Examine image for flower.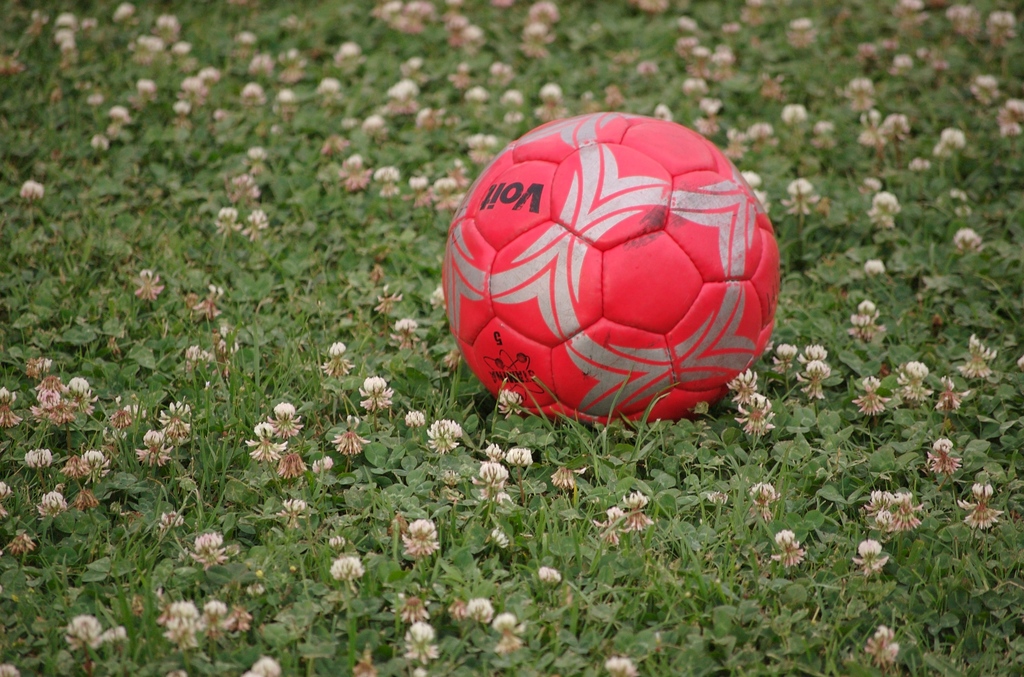
Examination result: BBox(971, 70, 1001, 103).
